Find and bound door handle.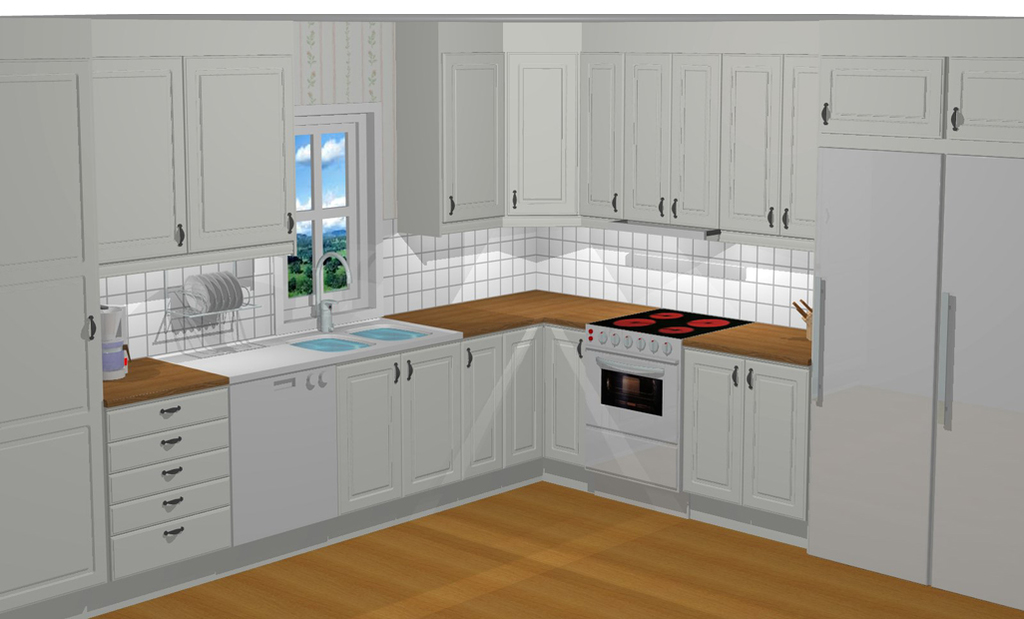
Bound: 405,358,415,381.
